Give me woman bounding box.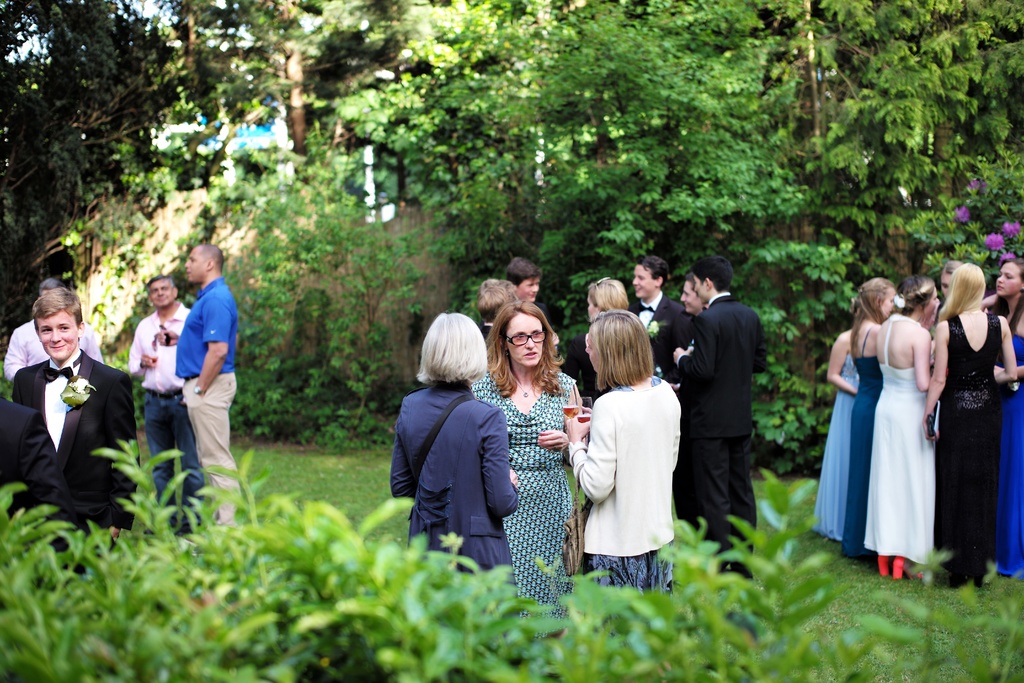
bbox=[564, 306, 686, 605].
